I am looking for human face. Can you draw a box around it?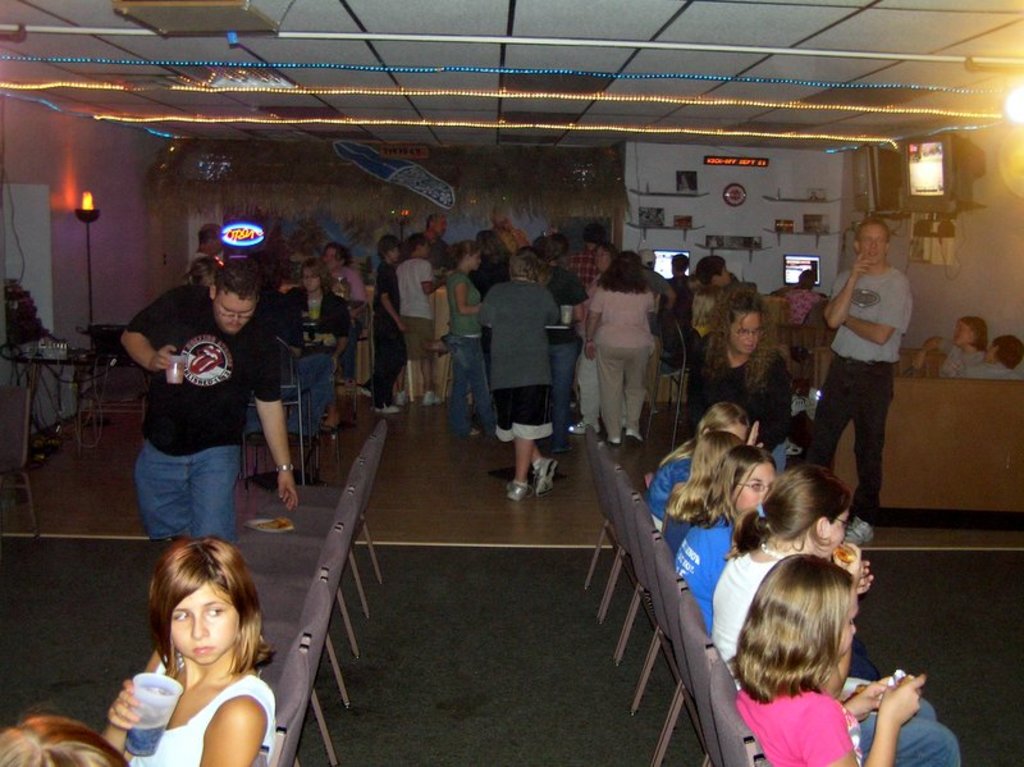
Sure, the bounding box is Rect(323, 246, 339, 273).
